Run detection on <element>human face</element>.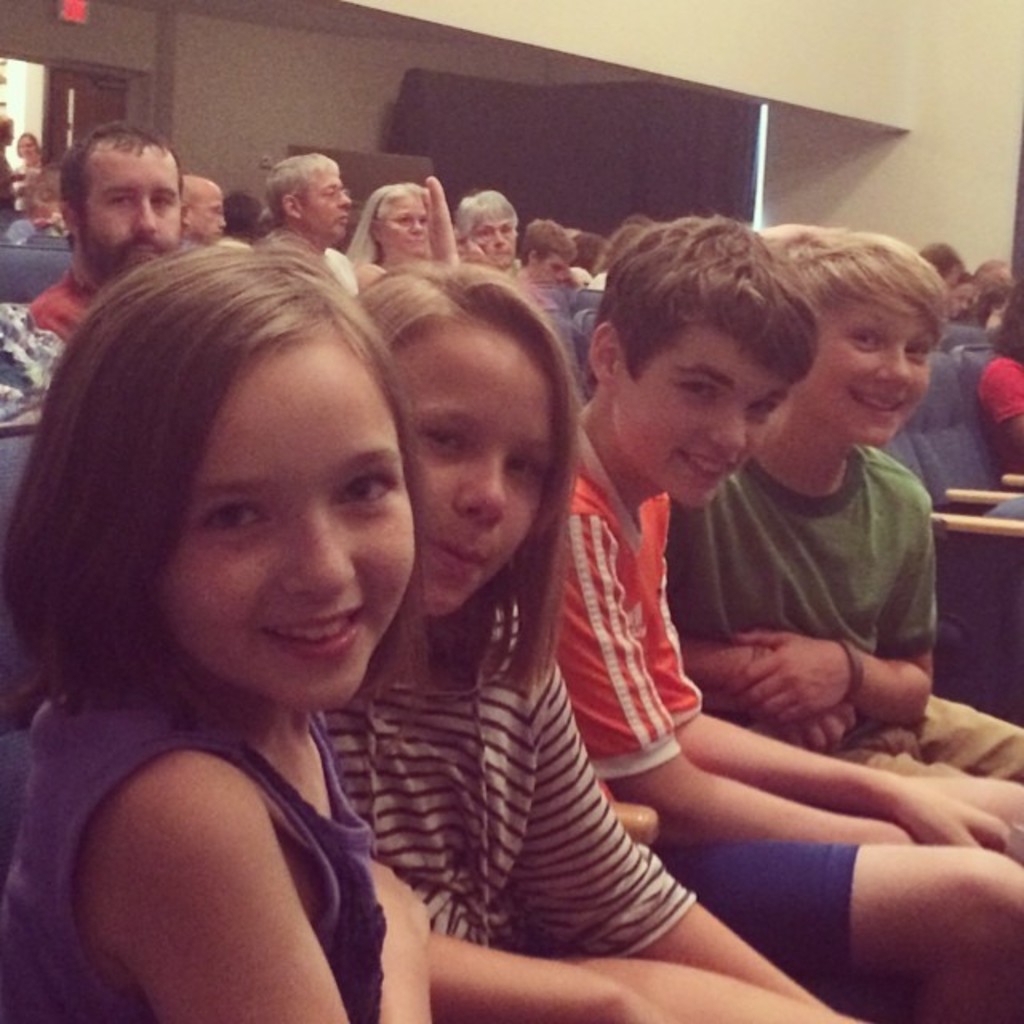
Result: 398, 299, 565, 618.
